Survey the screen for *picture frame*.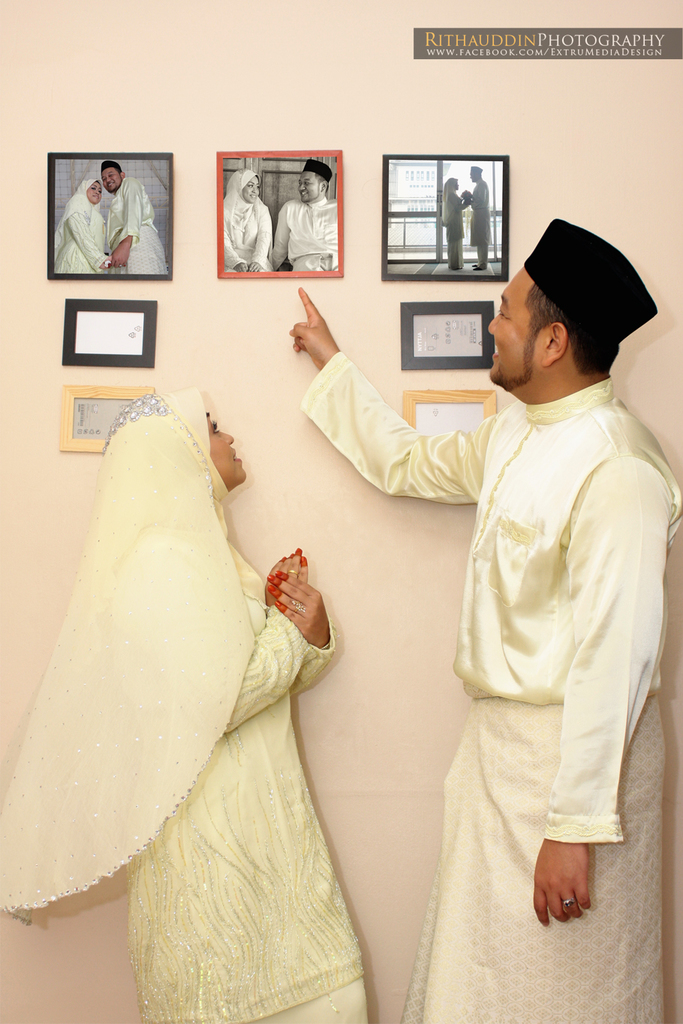
Survey found: select_region(65, 383, 161, 453).
